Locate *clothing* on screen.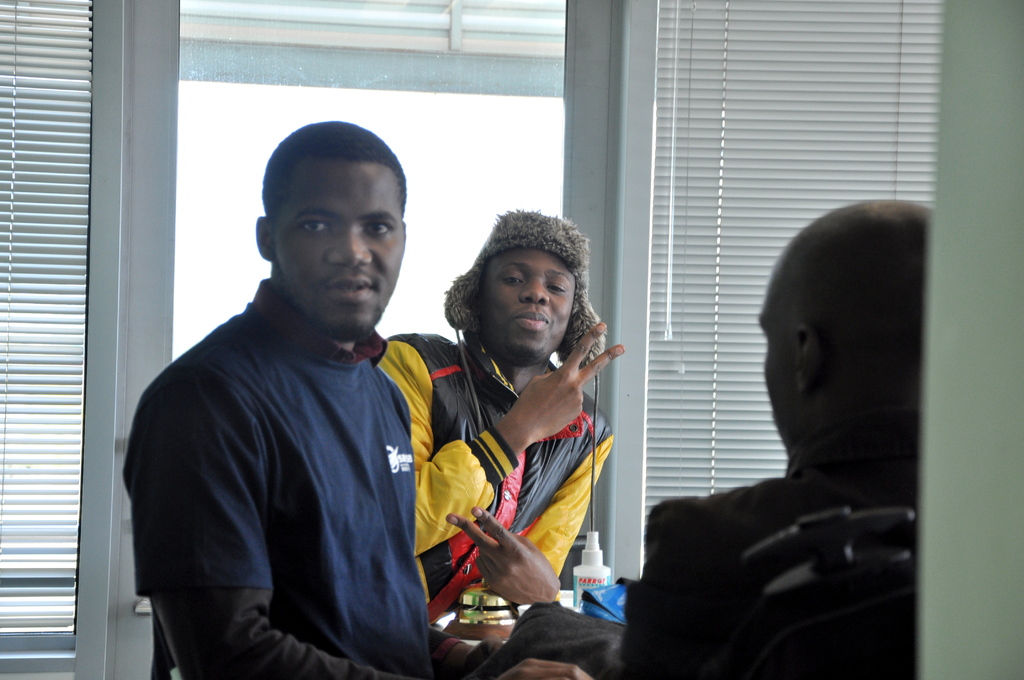
On screen at detection(123, 273, 468, 679).
